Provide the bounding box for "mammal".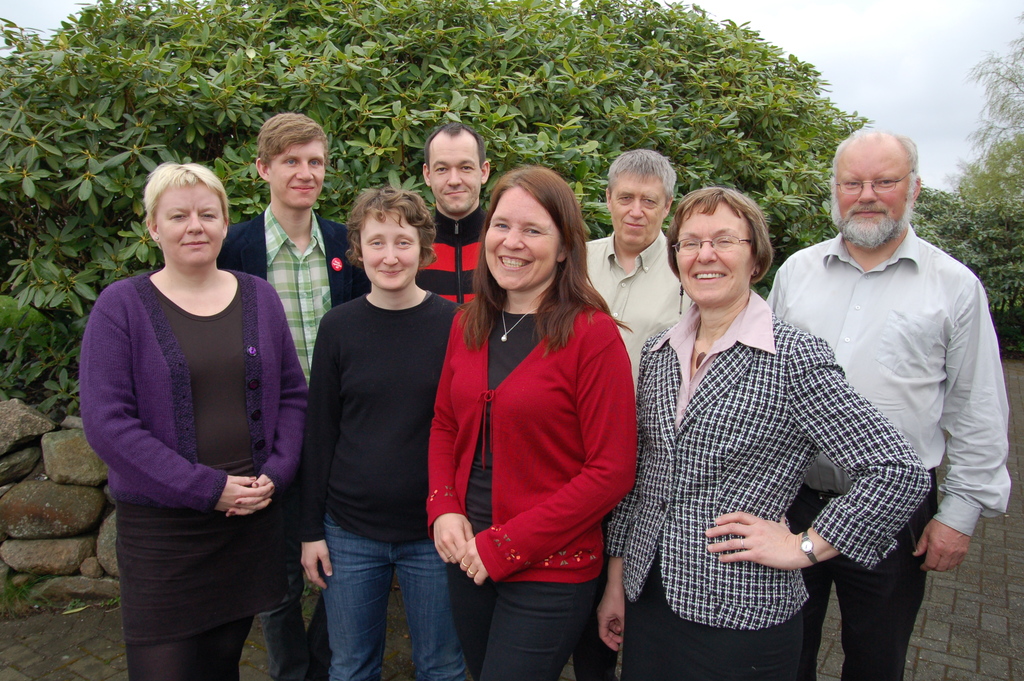
297, 186, 468, 678.
